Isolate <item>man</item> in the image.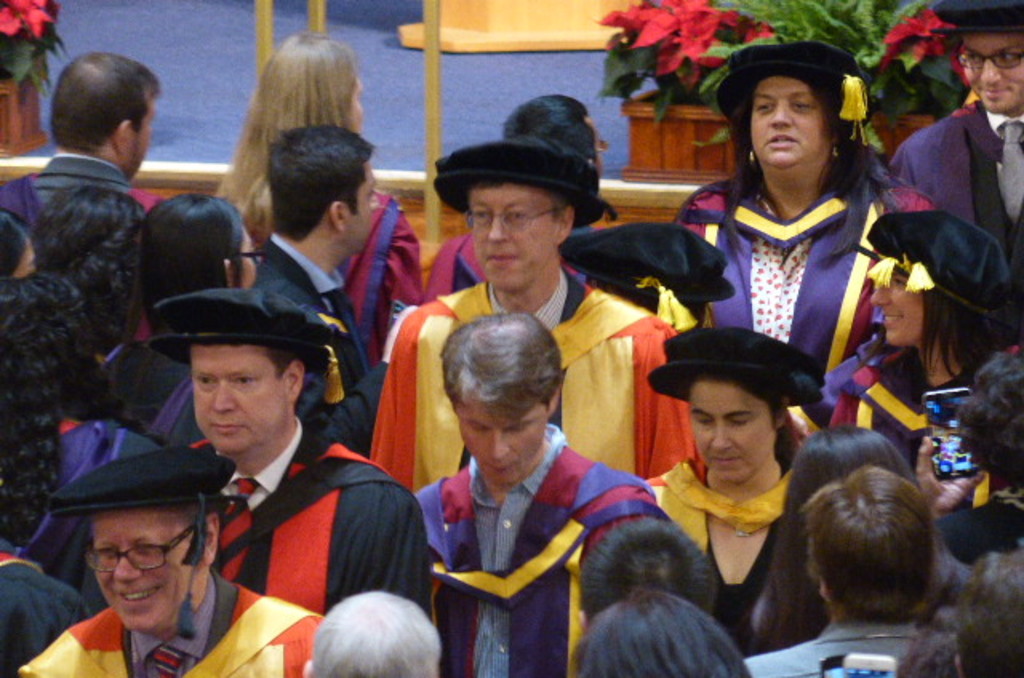
Isolated region: {"x1": 13, "y1": 438, "x2": 338, "y2": 676}.
